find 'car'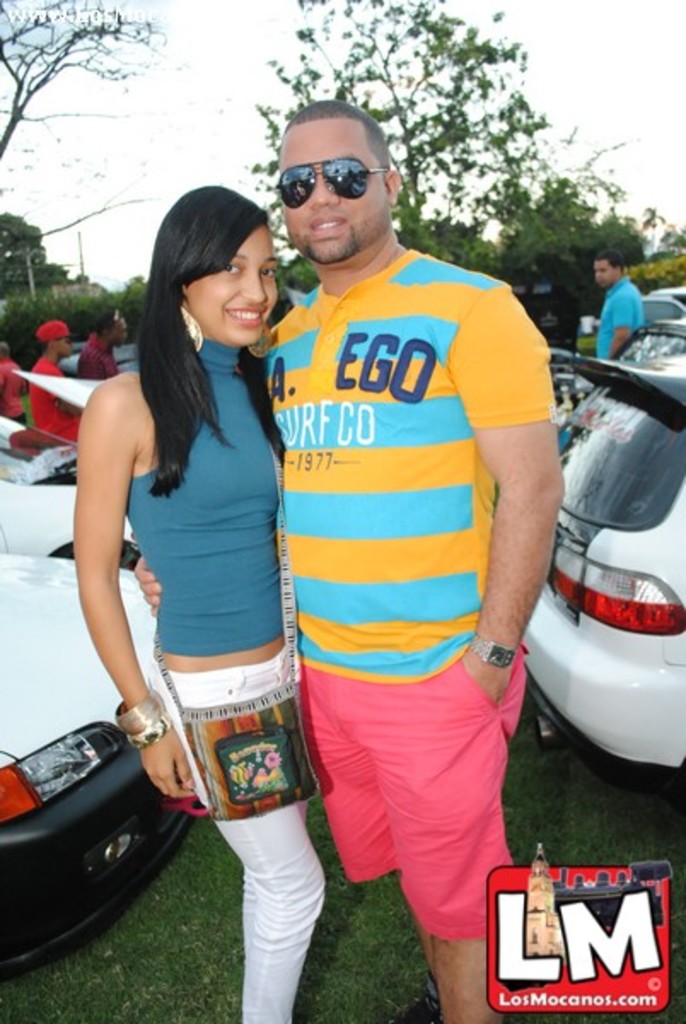
<region>512, 338, 684, 814</region>
